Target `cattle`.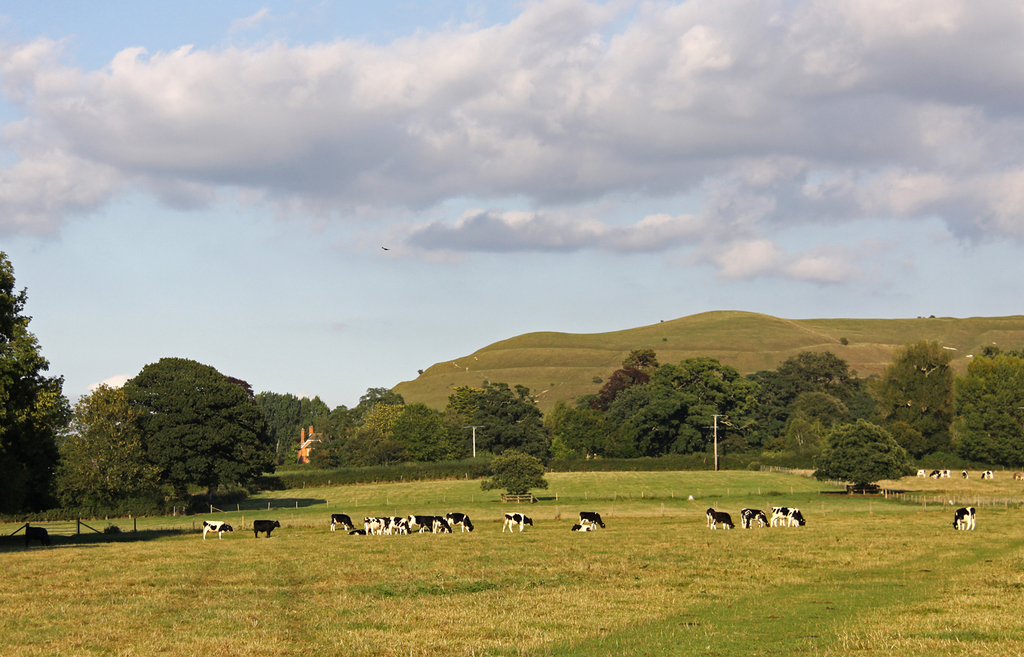
Target region: select_region(980, 469, 994, 479).
